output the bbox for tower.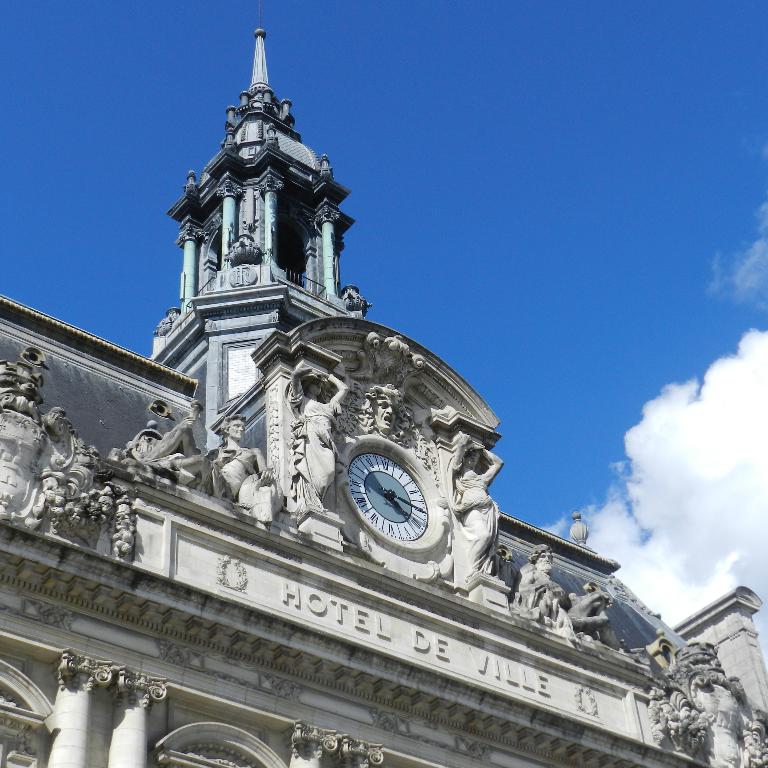
0, 0, 767, 767.
